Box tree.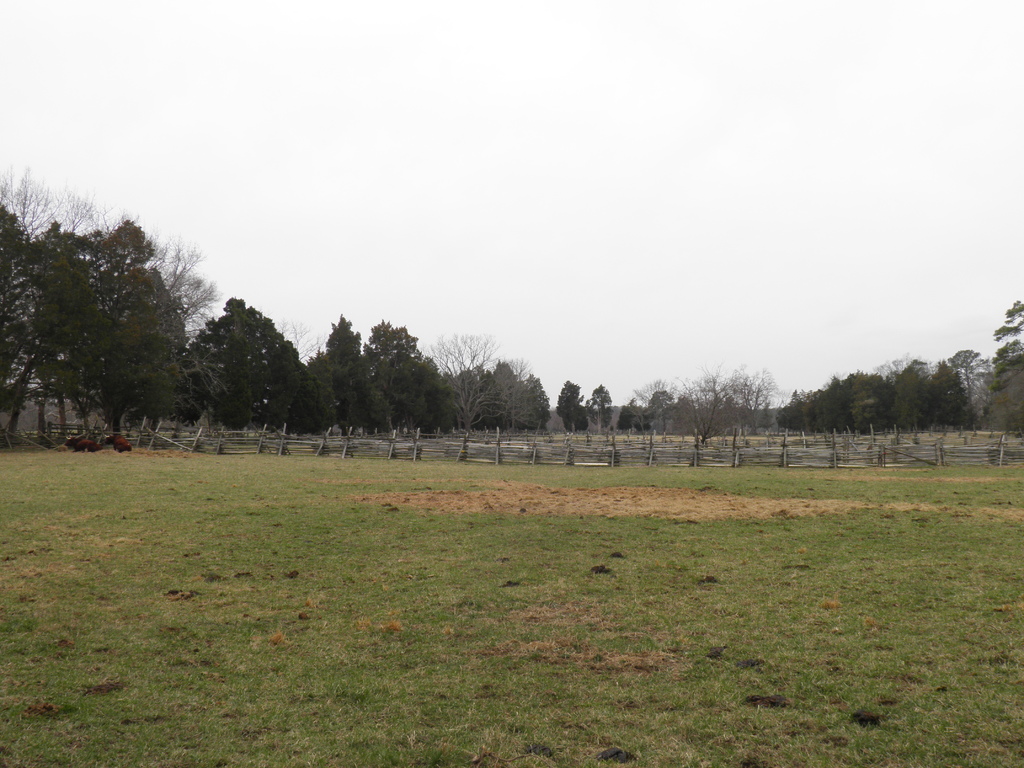
l=457, t=329, r=514, b=460.
